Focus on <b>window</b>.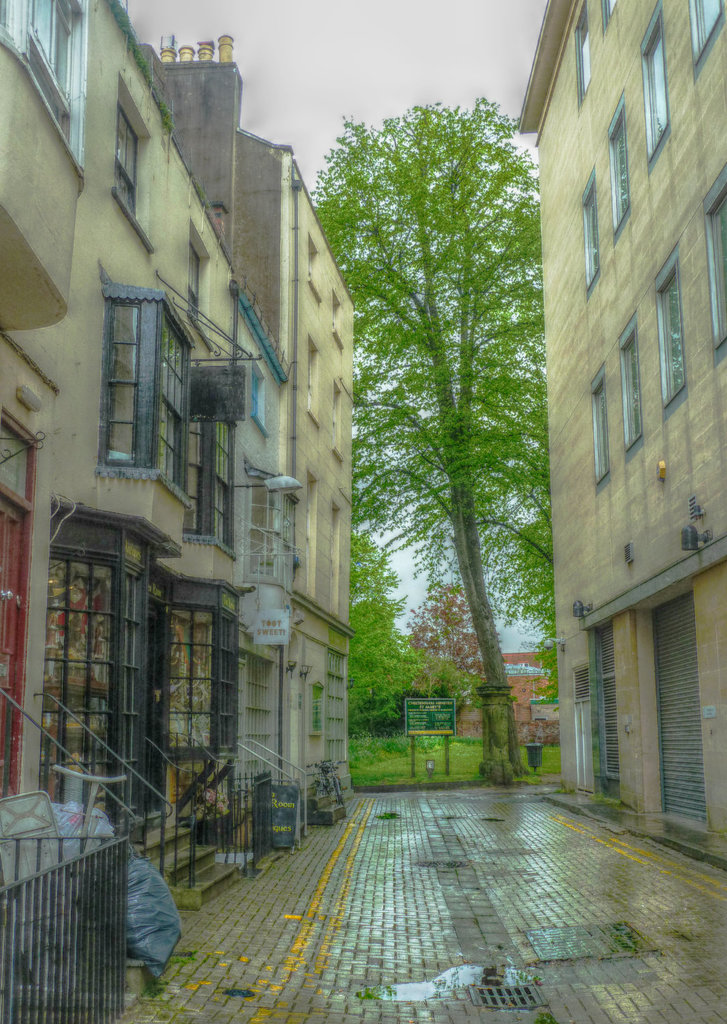
Focused at bbox=(617, 317, 654, 460).
